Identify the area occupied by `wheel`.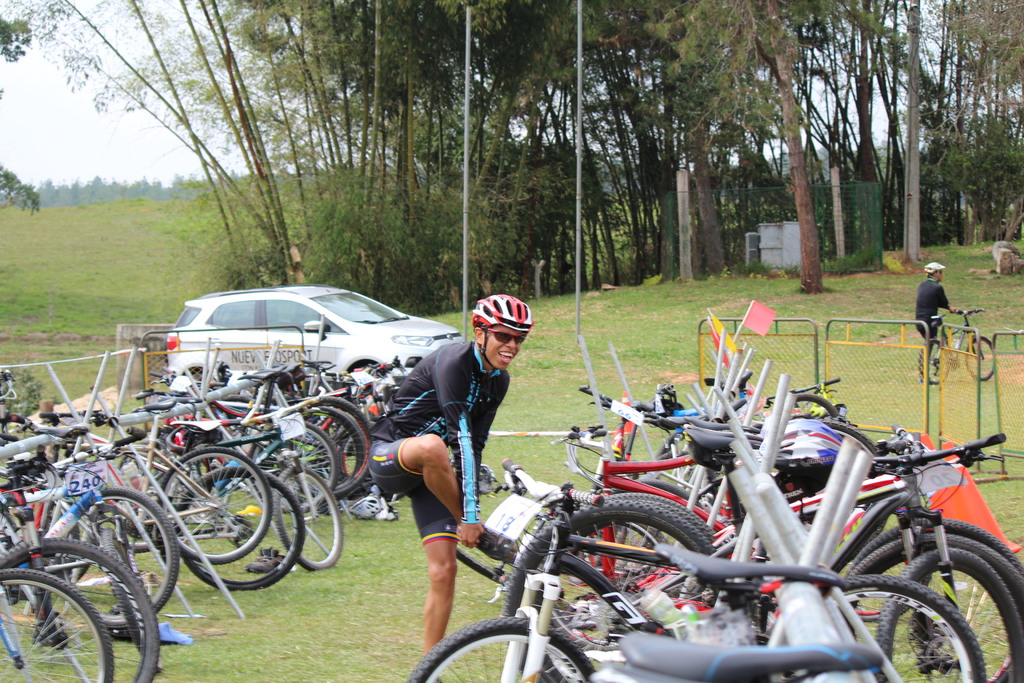
Area: left=534, top=497, right=725, bottom=627.
